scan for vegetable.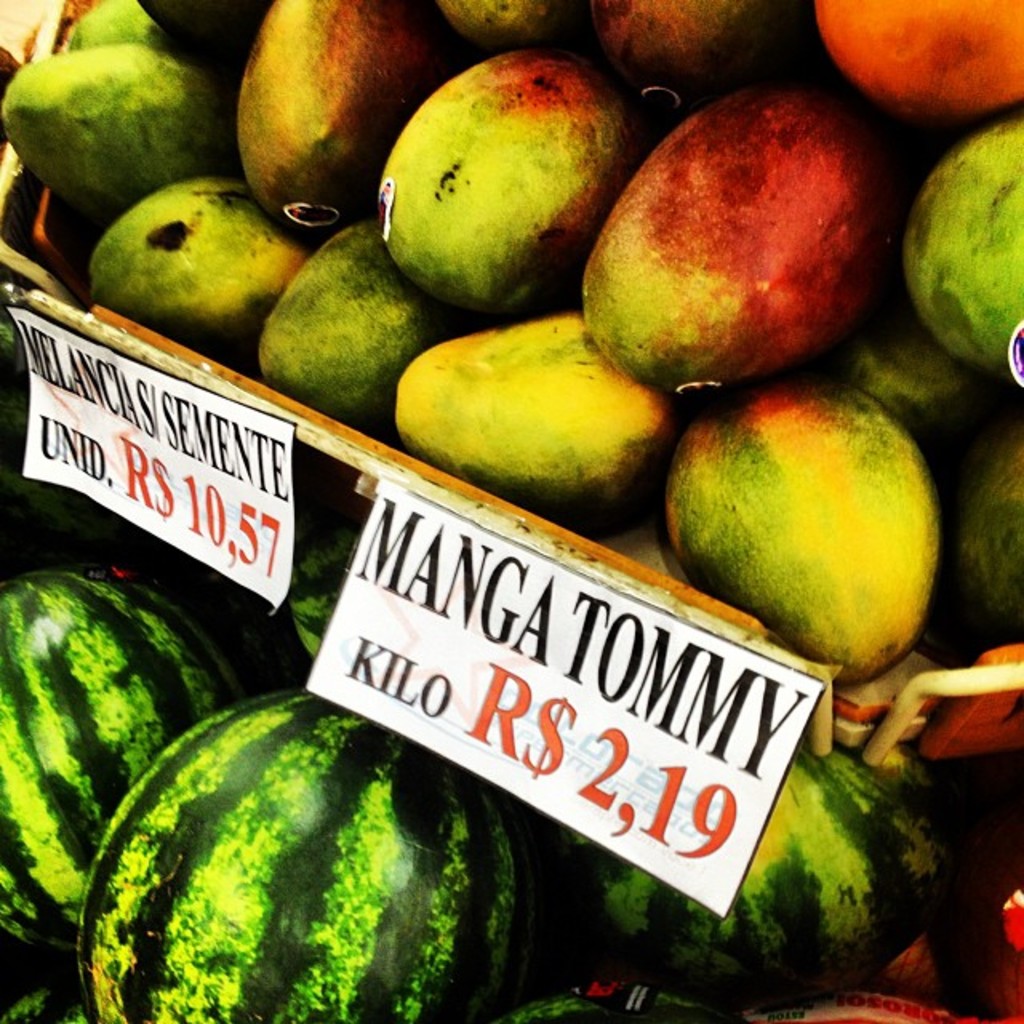
Scan result: locate(666, 366, 933, 683).
